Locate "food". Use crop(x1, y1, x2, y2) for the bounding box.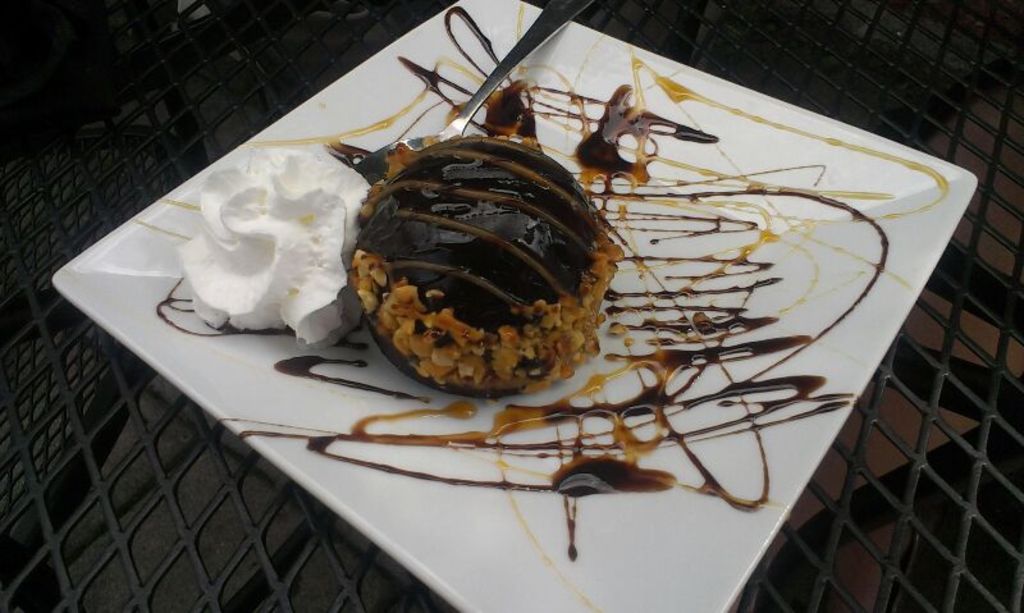
crop(342, 129, 628, 398).
